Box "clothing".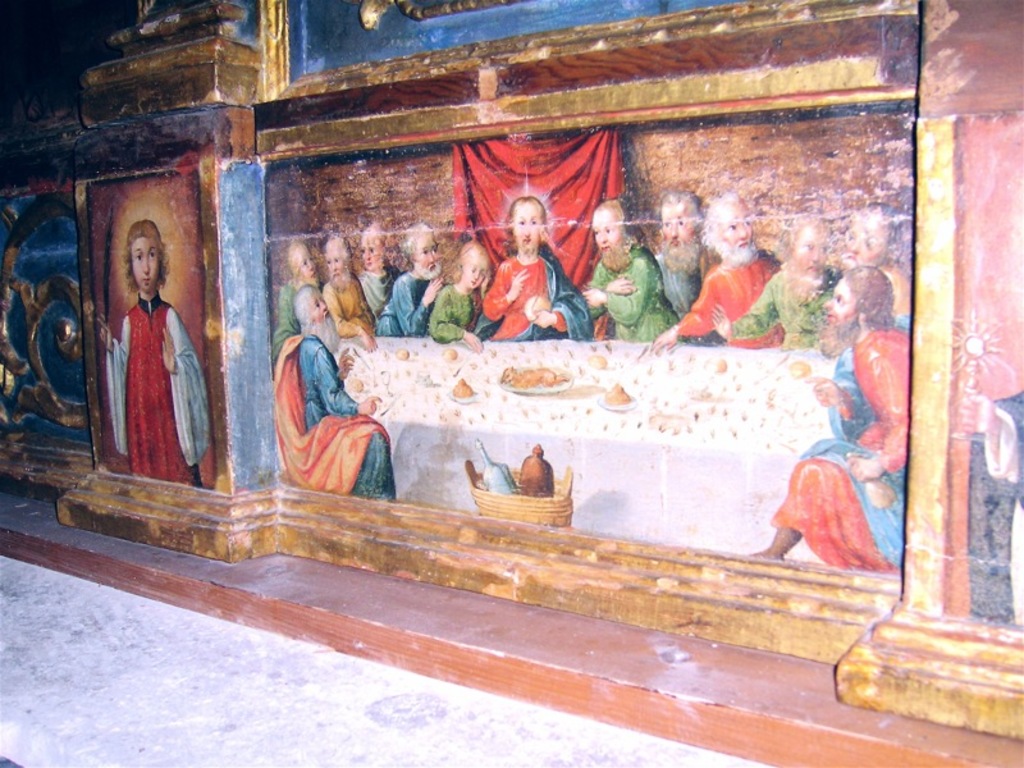
[x1=333, y1=271, x2=388, y2=337].
